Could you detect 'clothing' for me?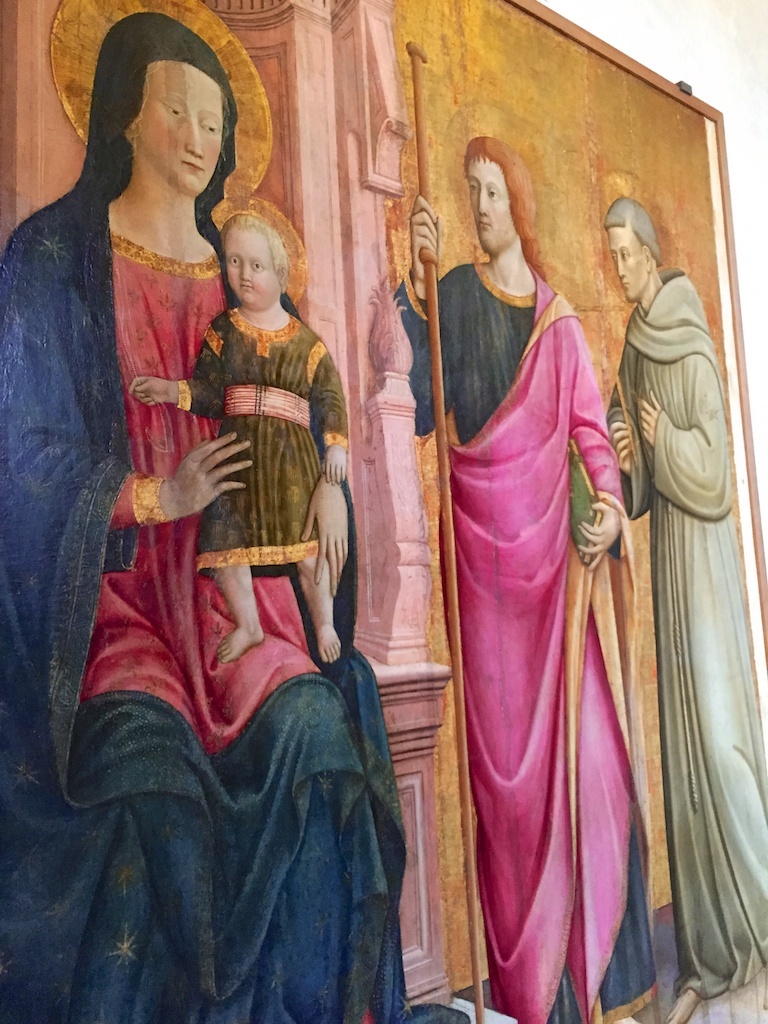
Detection result: (left=0, top=174, right=409, bottom=1023).
